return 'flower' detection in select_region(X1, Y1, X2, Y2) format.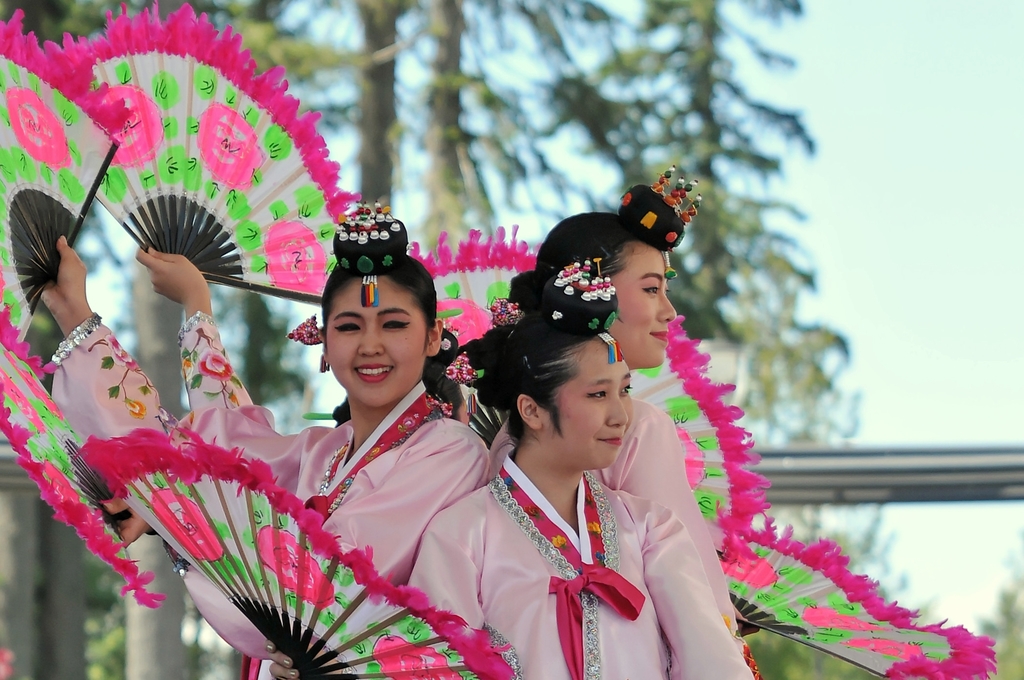
select_region(295, 507, 320, 534).
